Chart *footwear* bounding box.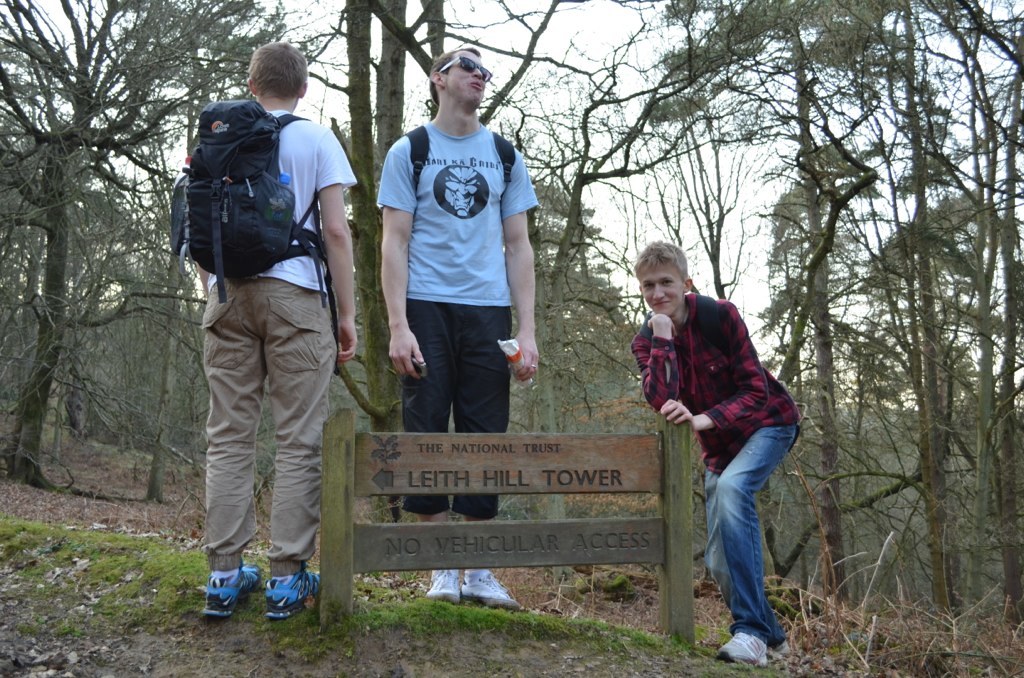
Charted: box=[423, 564, 464, 602].
